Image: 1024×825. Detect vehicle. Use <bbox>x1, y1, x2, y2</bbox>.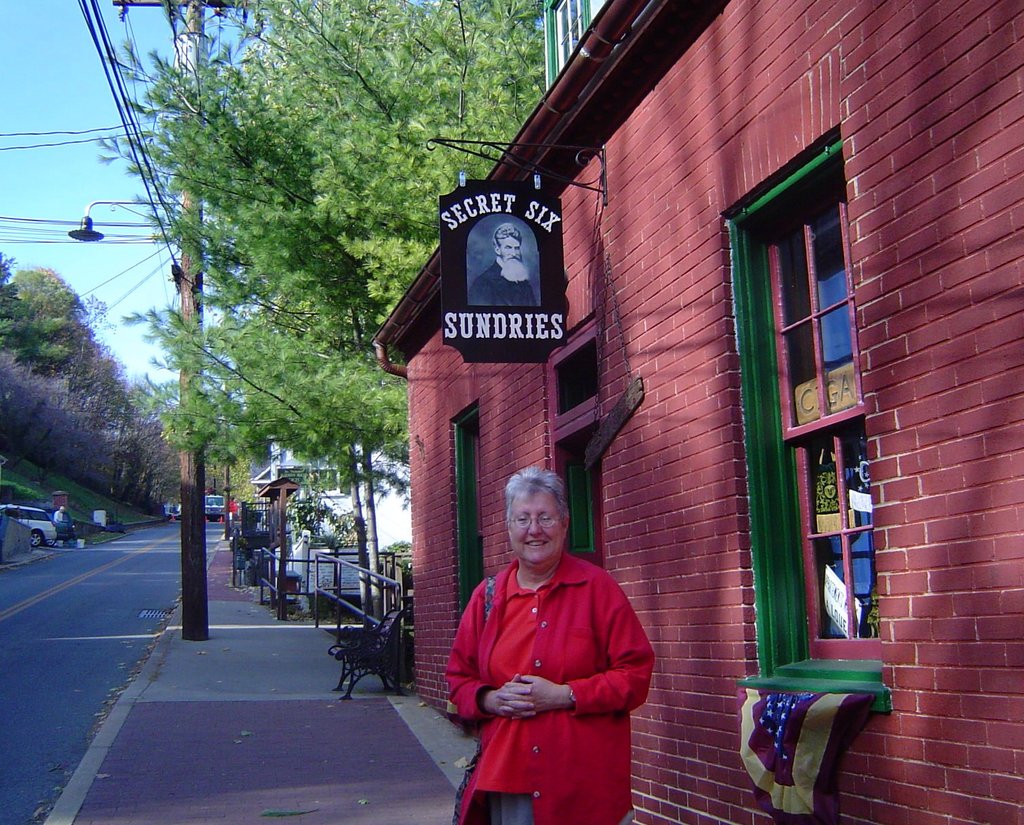
<bbox>208, 491, 224, 526</bbox>.
